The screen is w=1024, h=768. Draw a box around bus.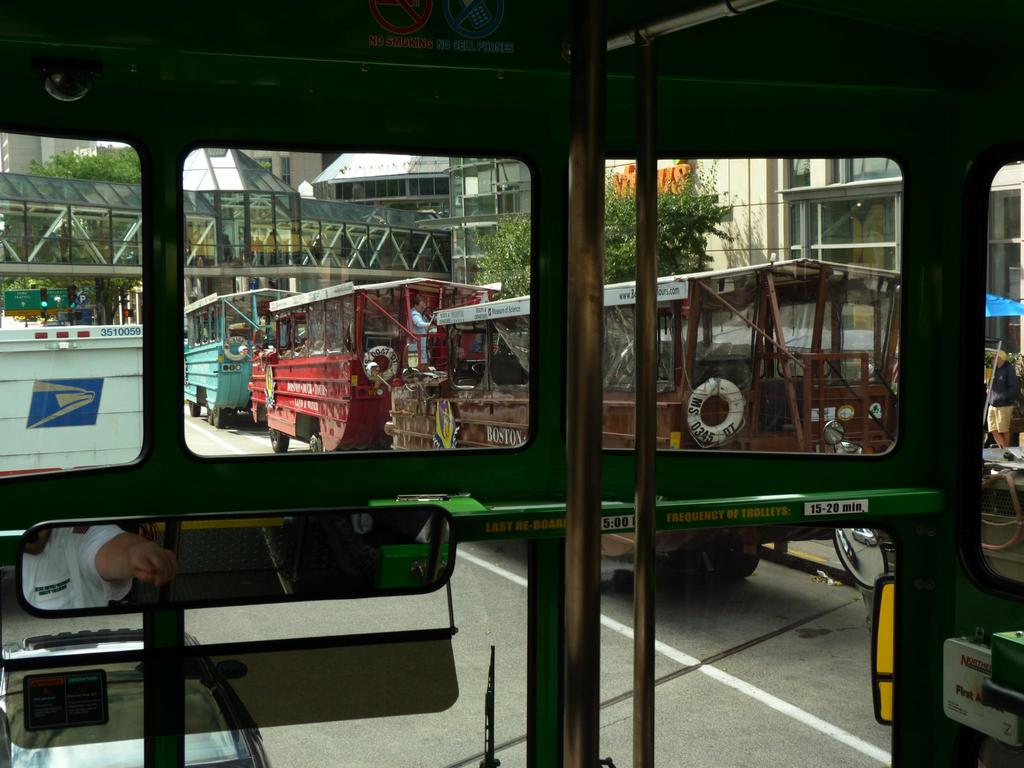
detection(180, 284, 310, 428).
